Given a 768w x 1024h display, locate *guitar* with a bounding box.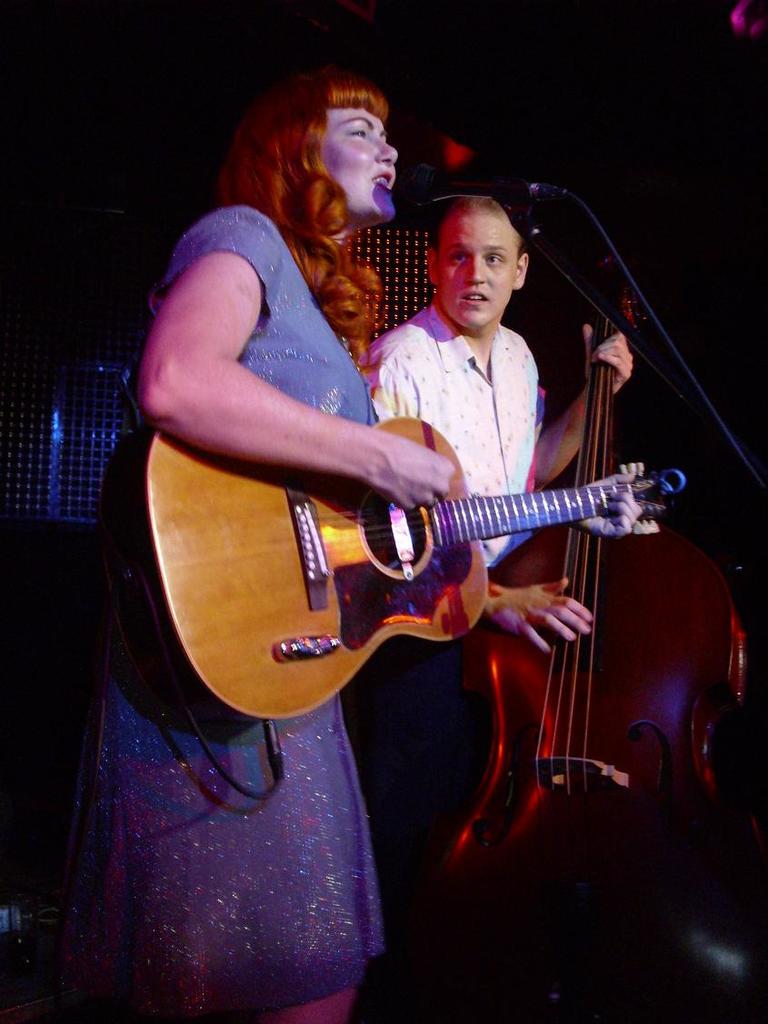
Located: region(102, 413, 685, 728).
